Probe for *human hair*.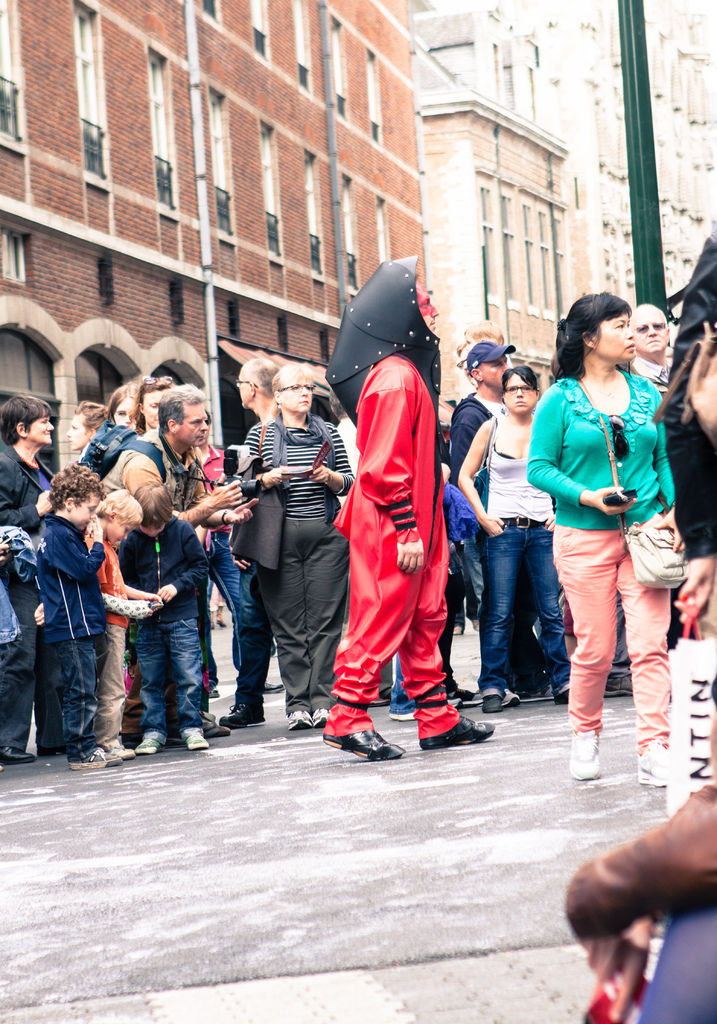
Probe result: 551/290/626/386.
